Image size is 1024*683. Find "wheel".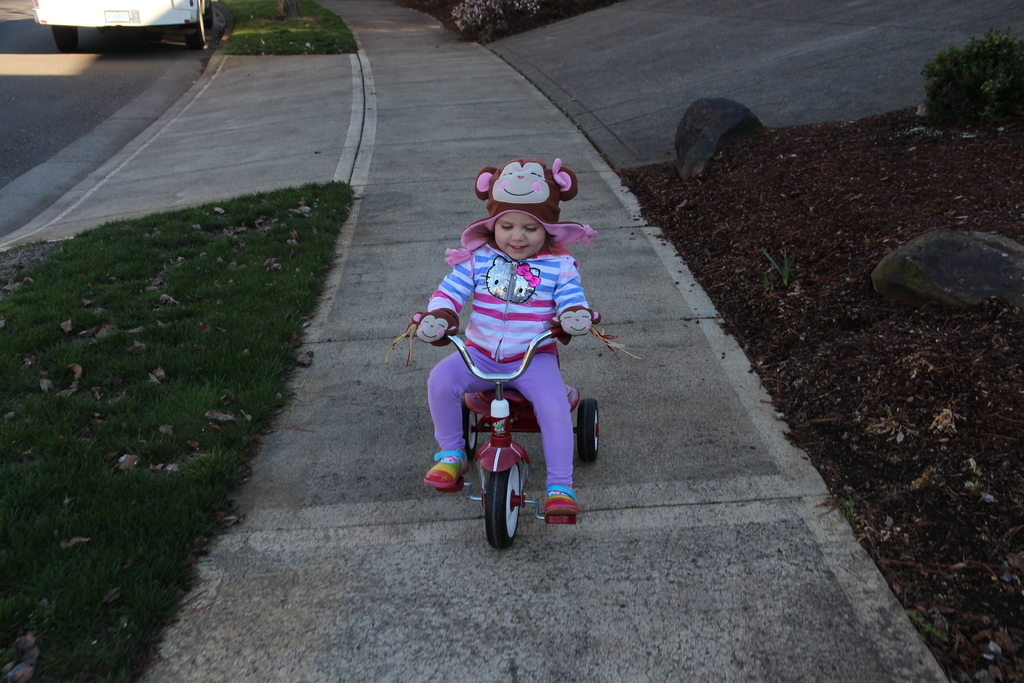
rect(575, 397, 604, 465).
